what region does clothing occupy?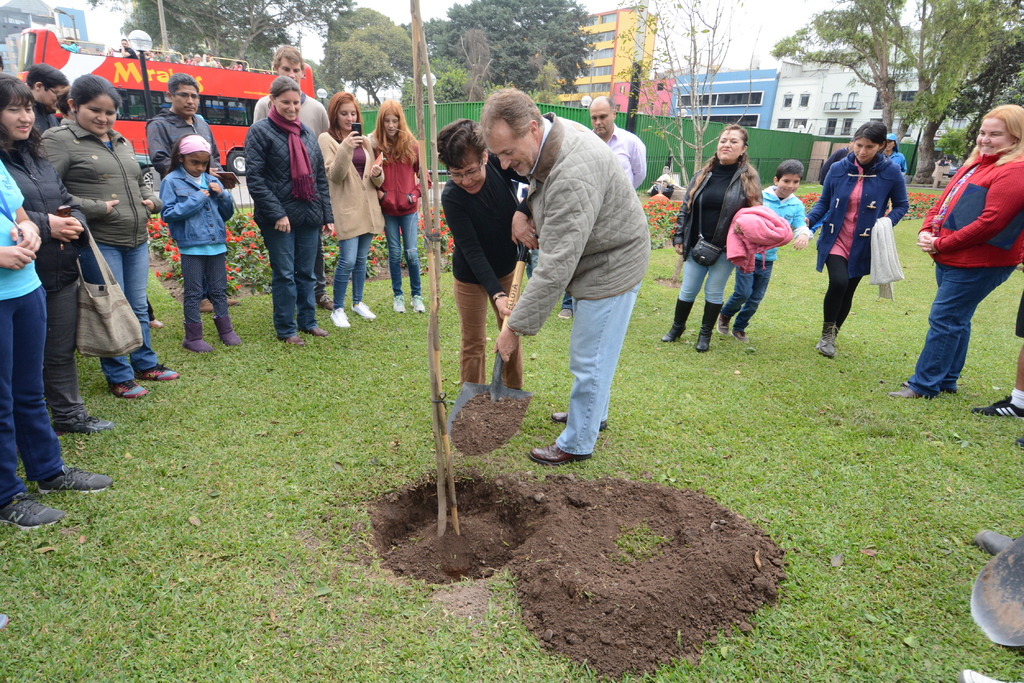
box(600, 120, 656, 190).
